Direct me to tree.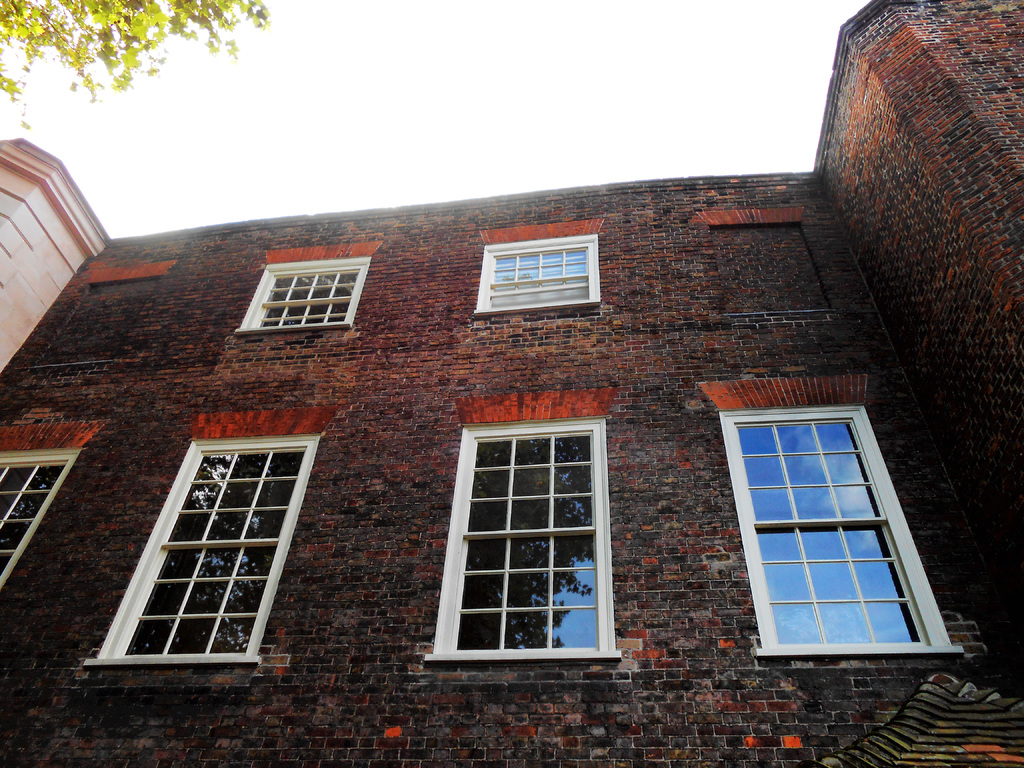
Direction: <box>1,0,269,124</box>.
